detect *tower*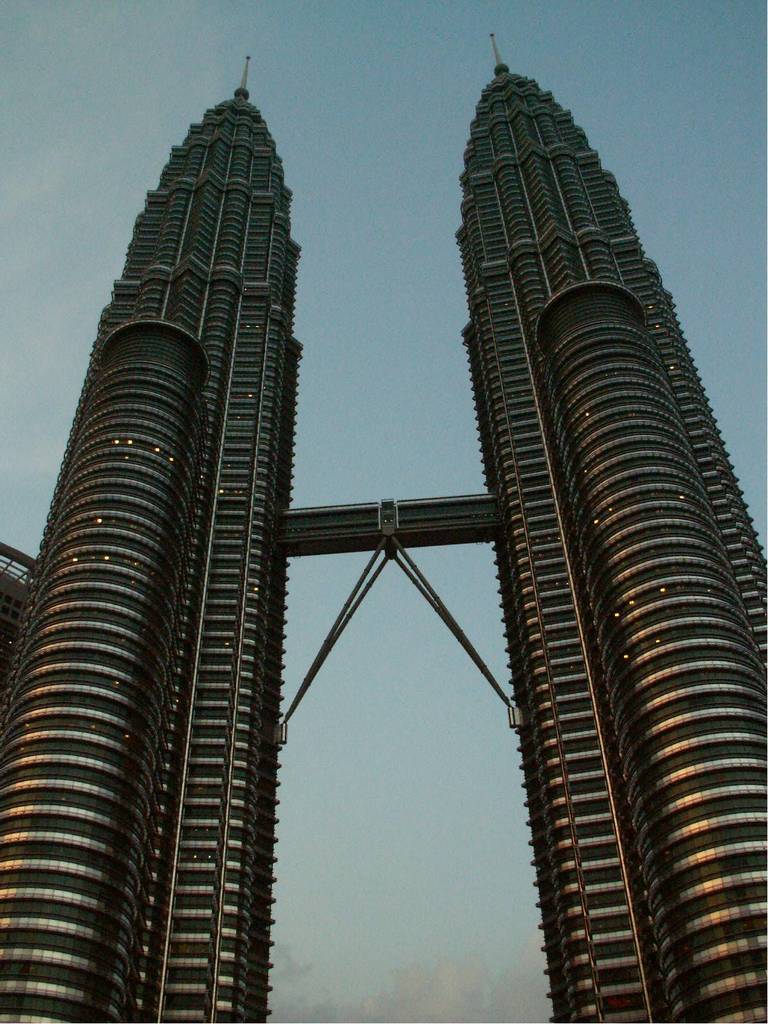
(x1=455, y1=29, x2=767, y2=1023)
